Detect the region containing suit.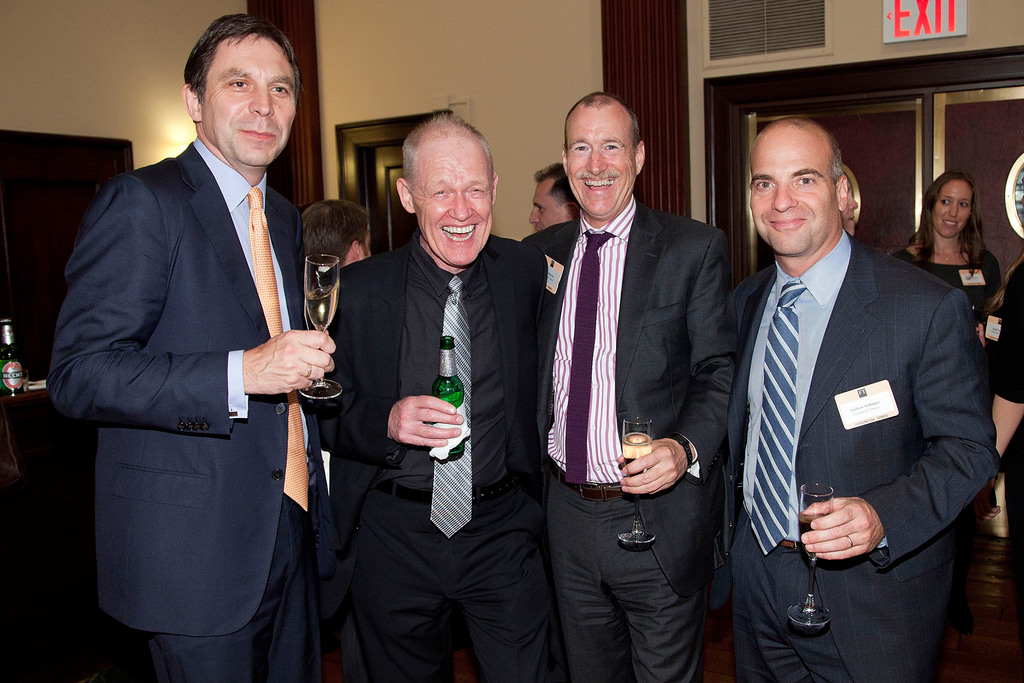
locate(522, 193, 740, 680).
